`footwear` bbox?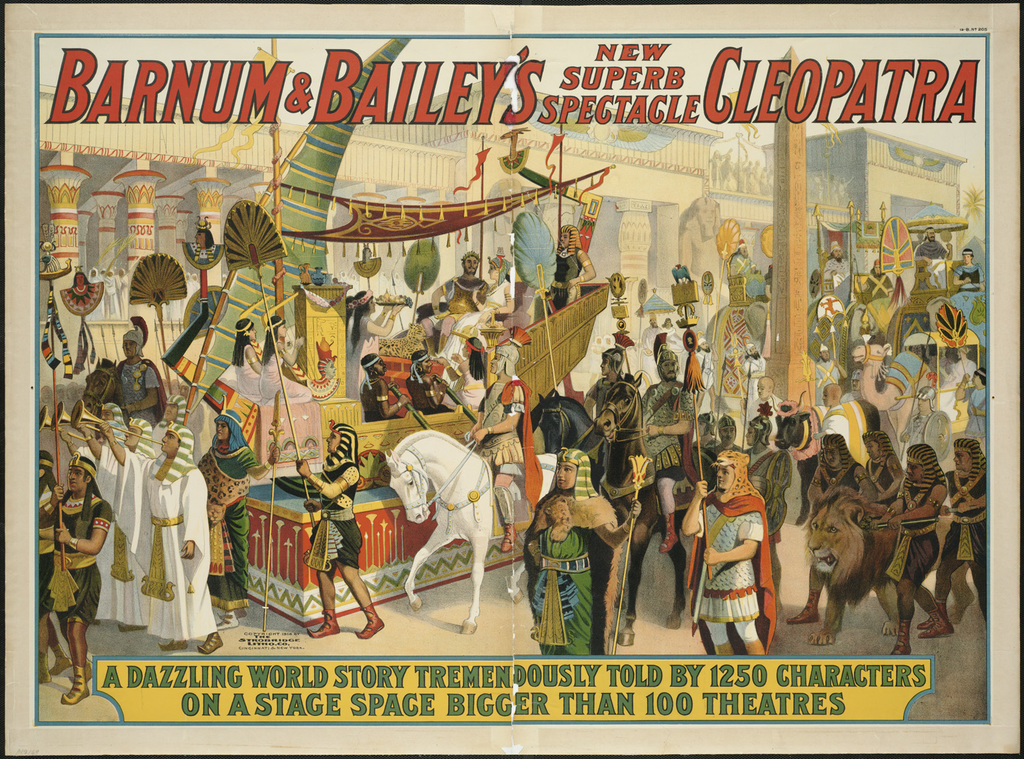
left=892, top=620, right=915, bottom=656
